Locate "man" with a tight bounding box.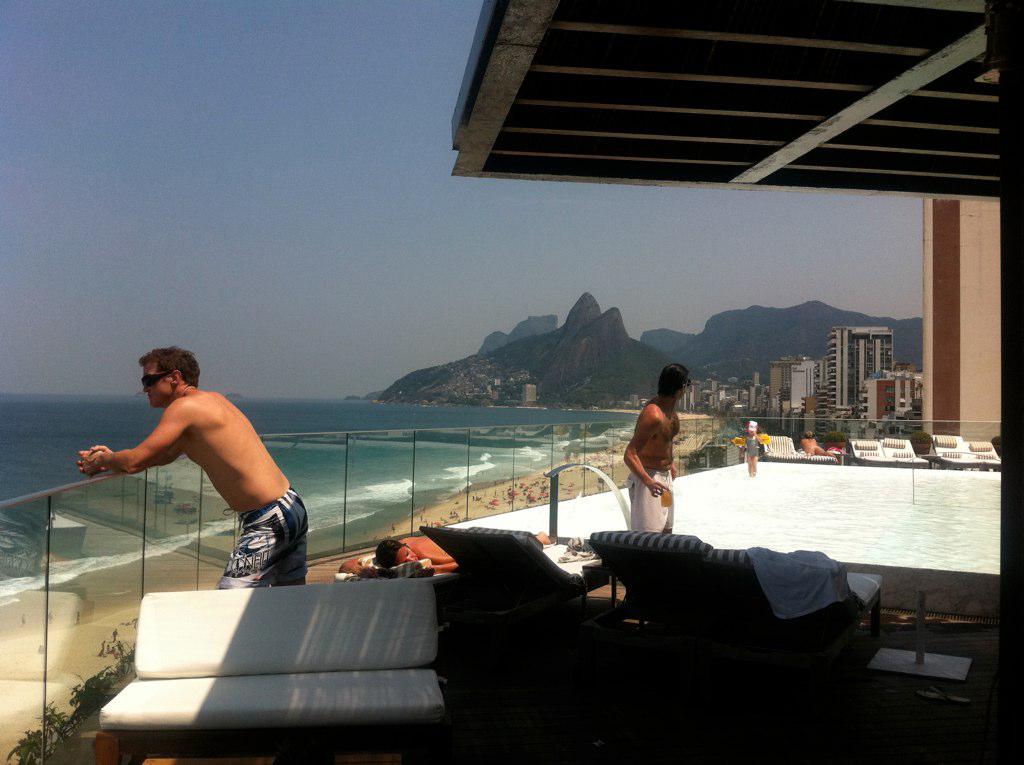
rect(625, 360, 691, 534).
